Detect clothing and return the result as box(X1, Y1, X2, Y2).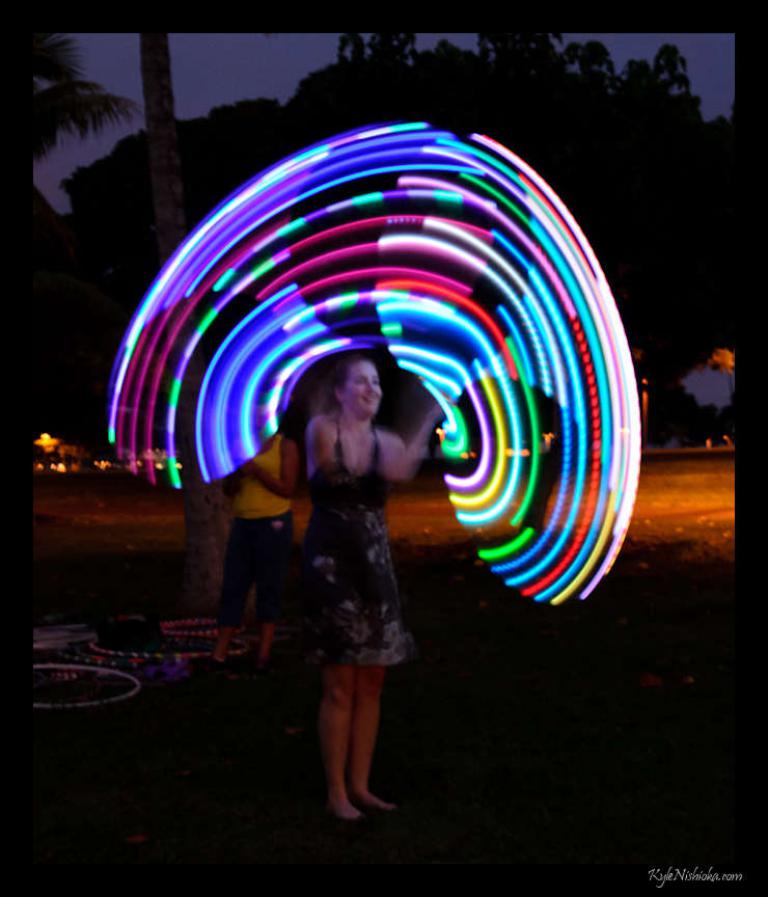
box(217, 520, 302, 622).
